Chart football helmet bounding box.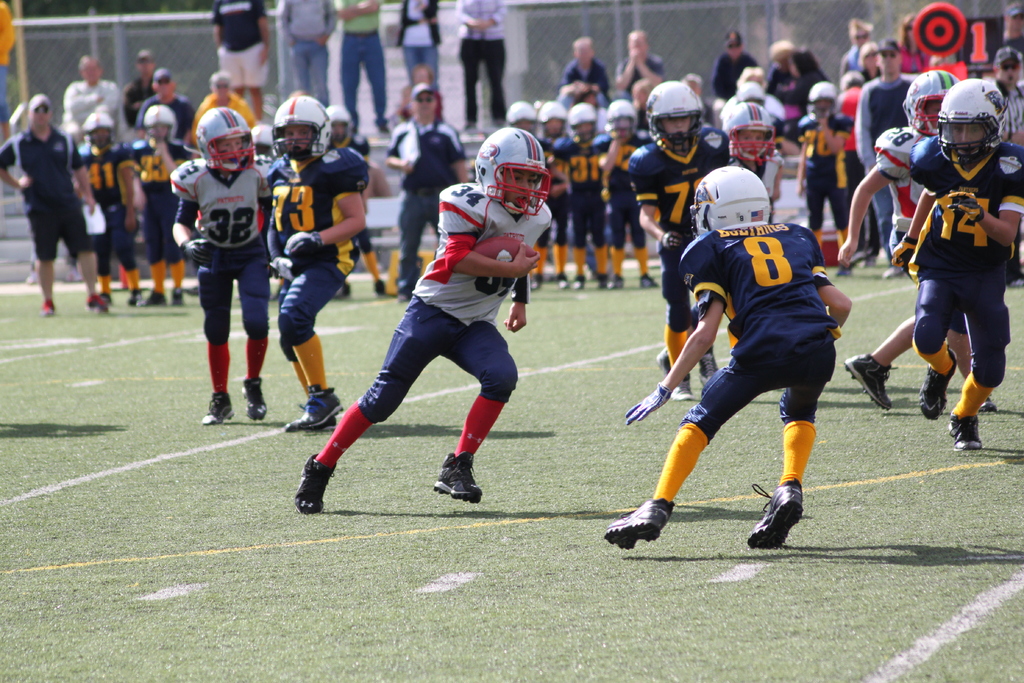
Charted: (198,110,257,183).
